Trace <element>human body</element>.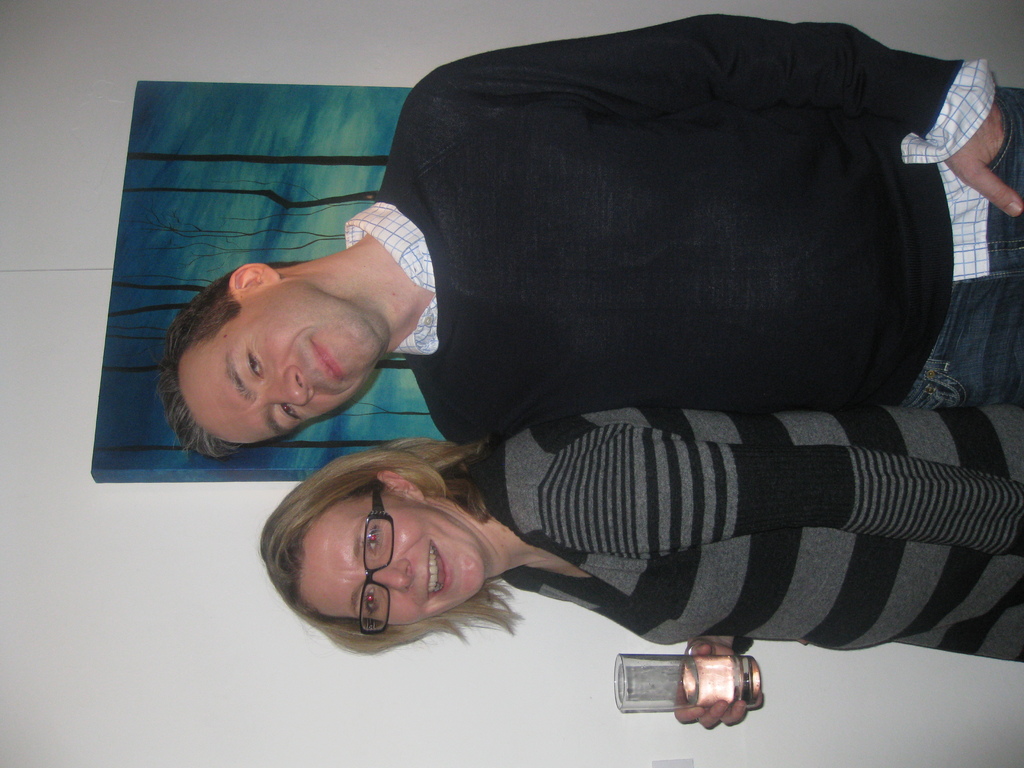
Traced to rect(452, 403, 1023, 733).
